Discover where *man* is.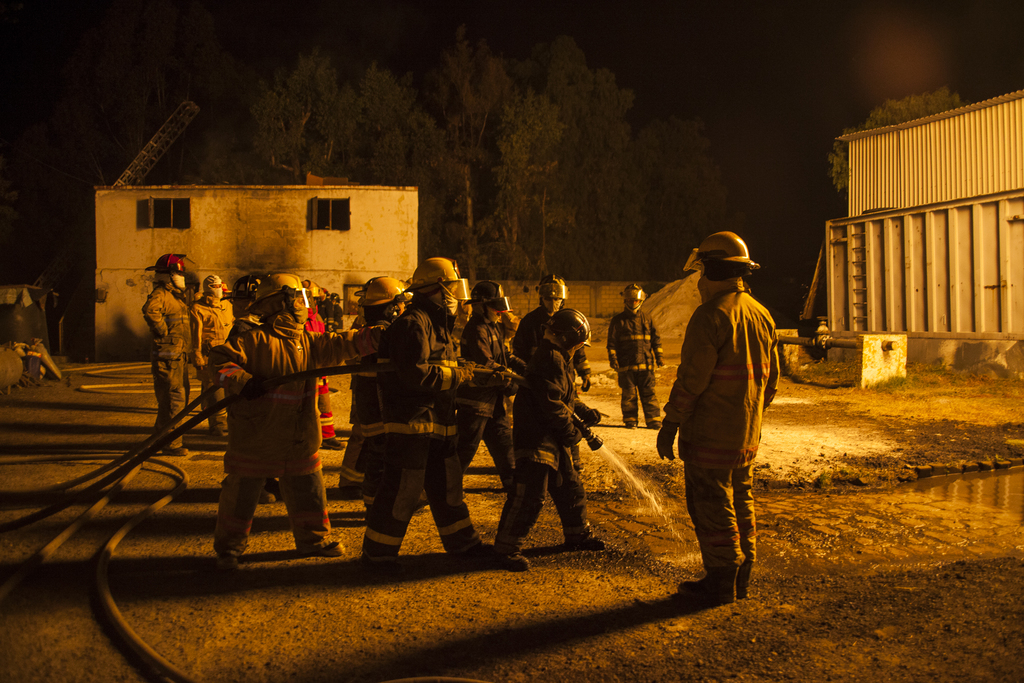
Discovered at <box>455,273,511,493</box>.
